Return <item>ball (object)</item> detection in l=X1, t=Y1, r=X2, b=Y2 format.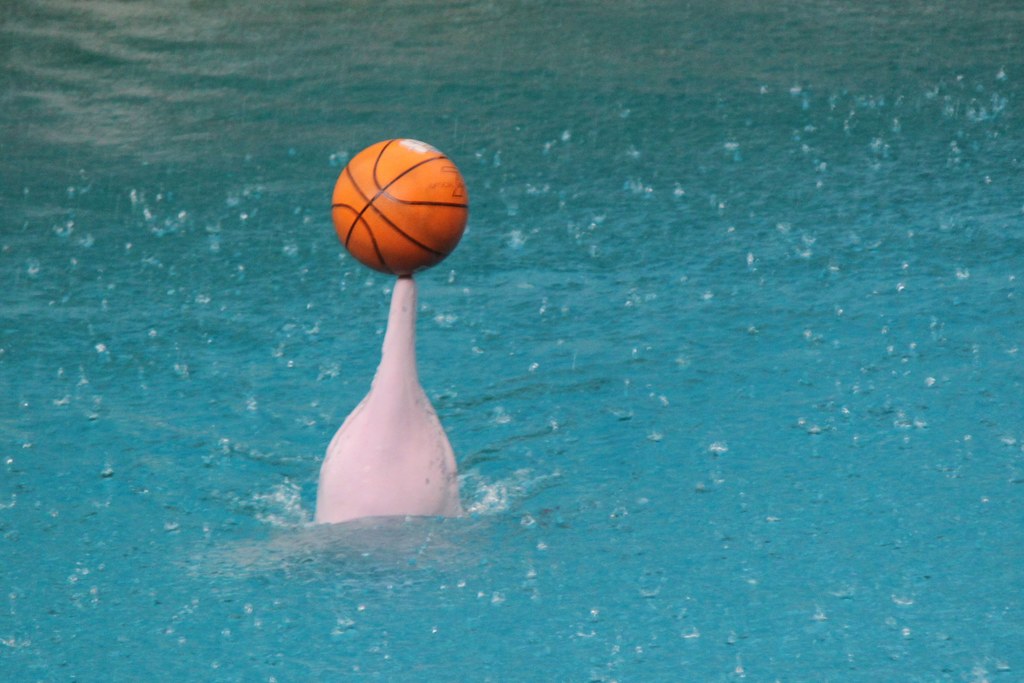
l=328, t=138, r=467, b=276.
